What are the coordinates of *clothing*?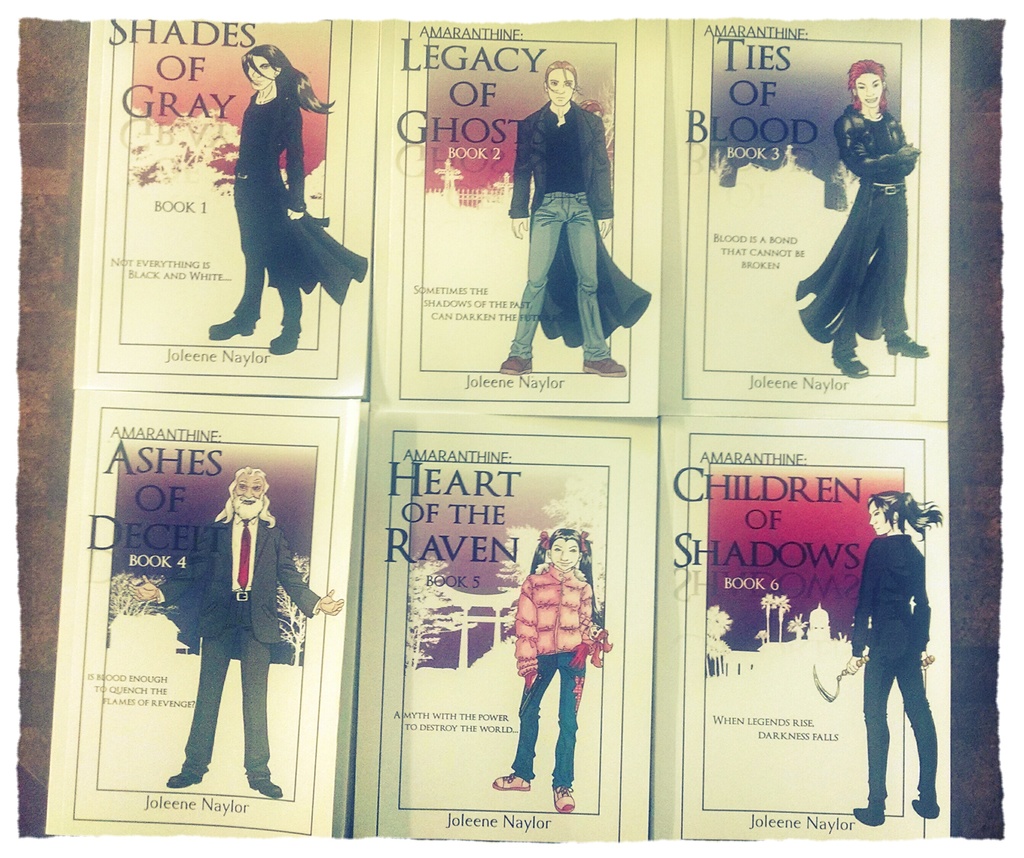
pyautogui.locateOnScreen(520, 572, 605, 803).
